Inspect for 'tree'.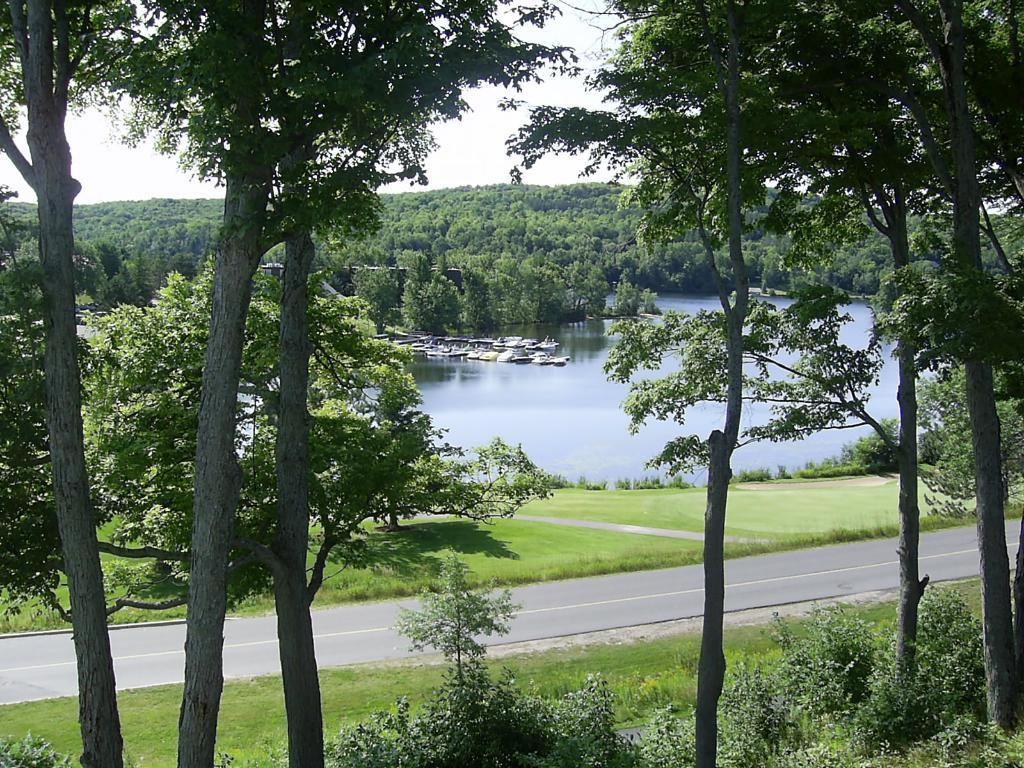
Inspection: detection(589, 0, 959, 685).
